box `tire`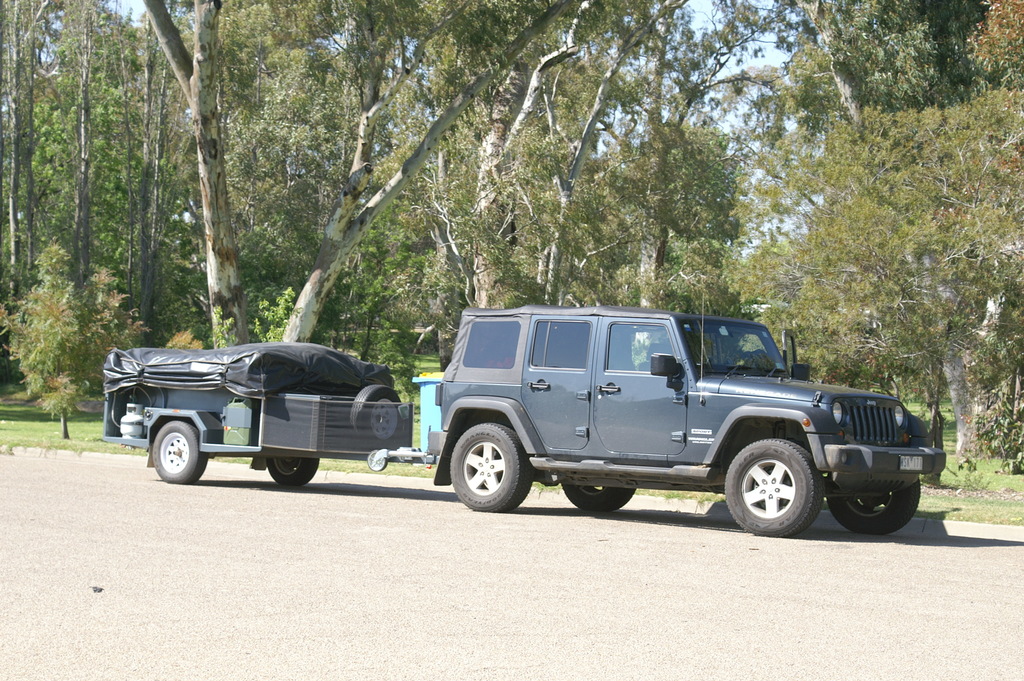
BBox(150, 413, 204, 481)
